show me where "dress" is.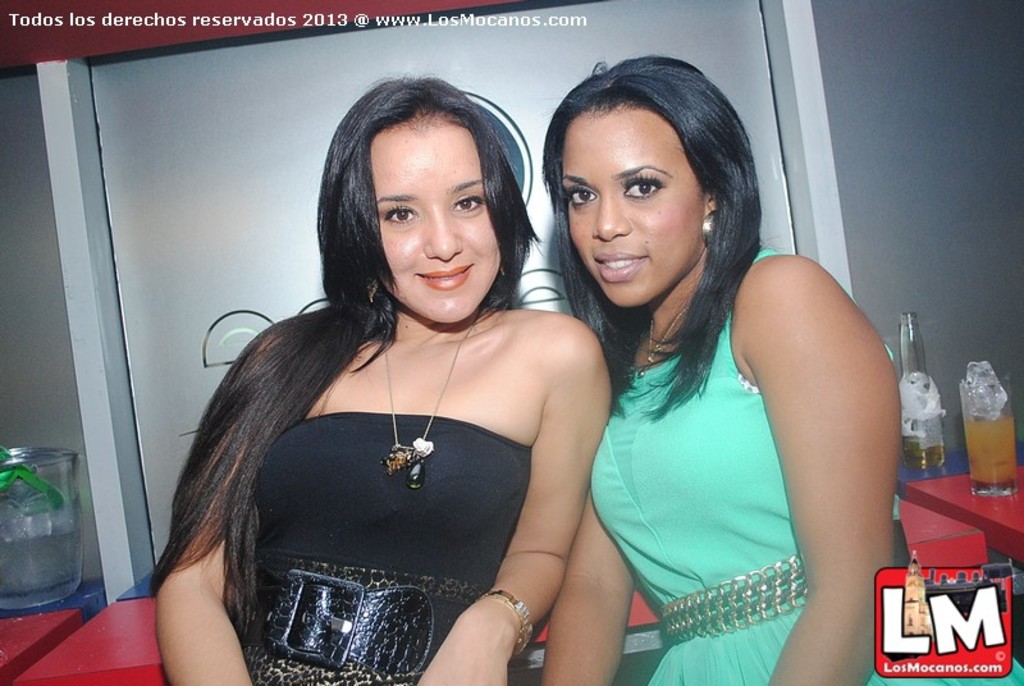
"dress" is at [589, 248, 1023, 685].
